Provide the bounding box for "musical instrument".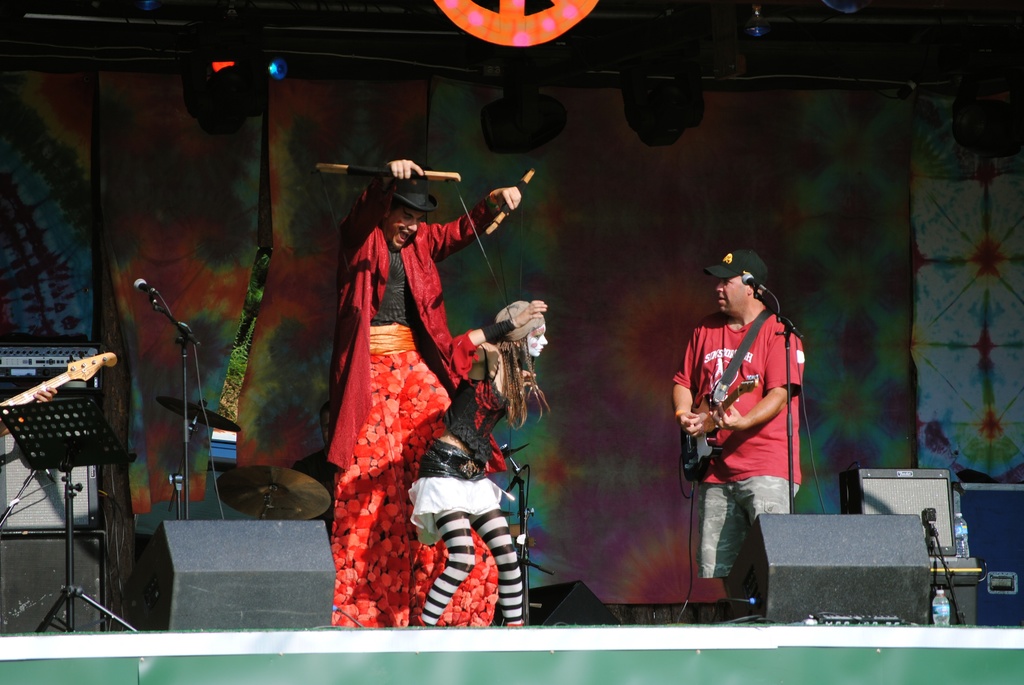
[x1=215, y1=469, x2=332, y2=526].
